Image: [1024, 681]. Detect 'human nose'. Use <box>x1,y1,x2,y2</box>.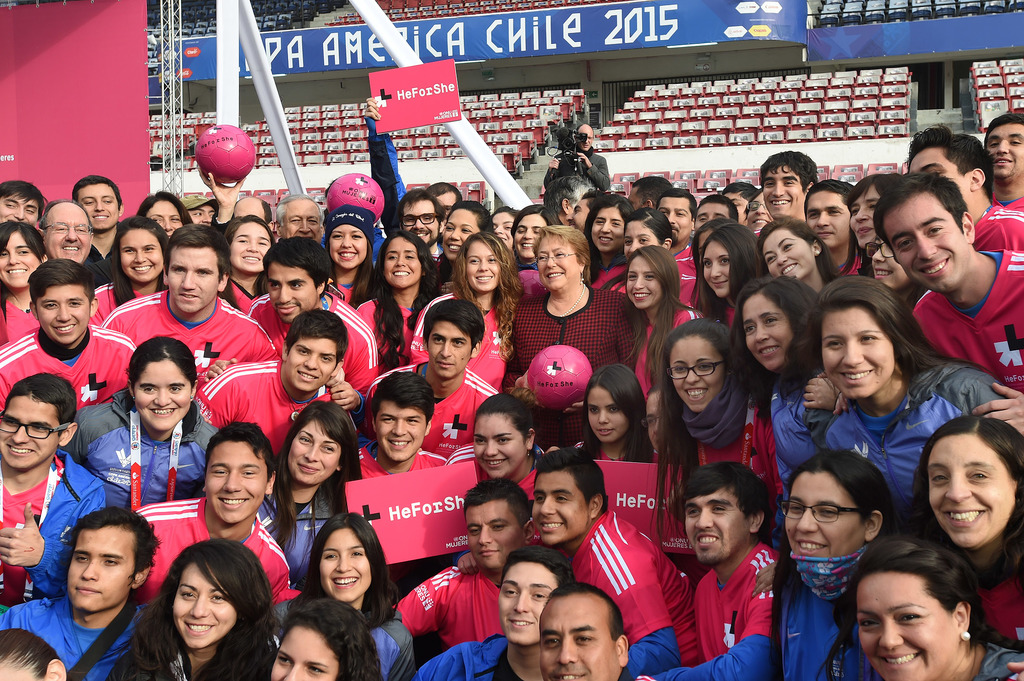
<box>390,419,404,436</box>.
